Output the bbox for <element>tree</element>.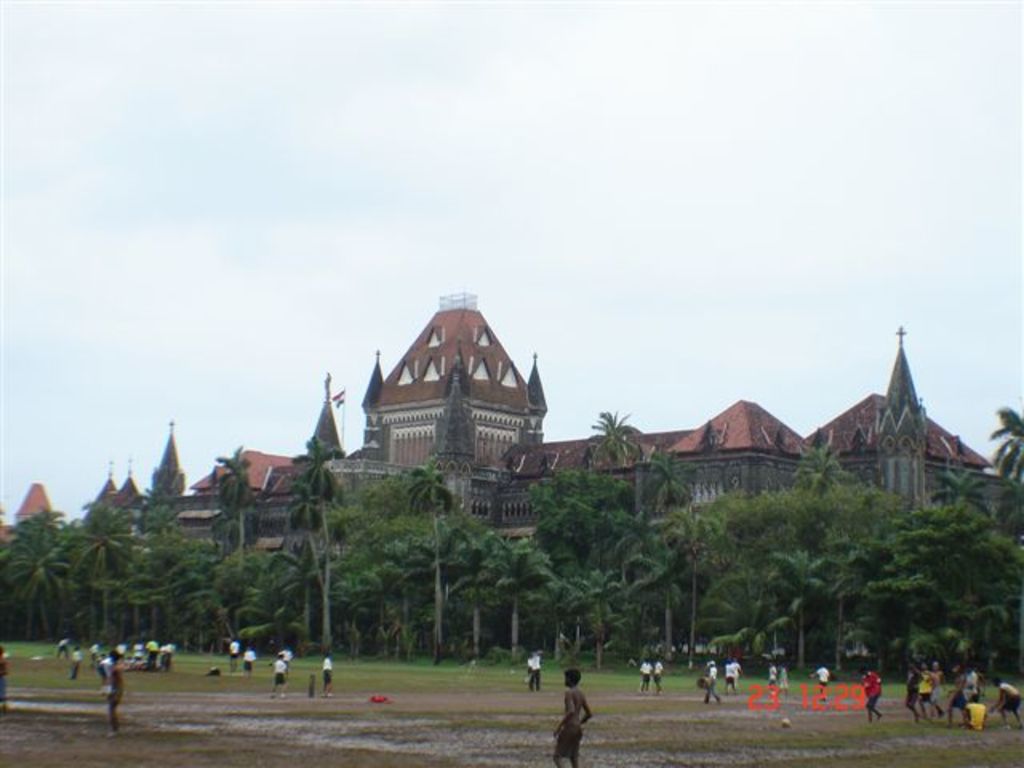
detection(755, 486, 808, 544).
